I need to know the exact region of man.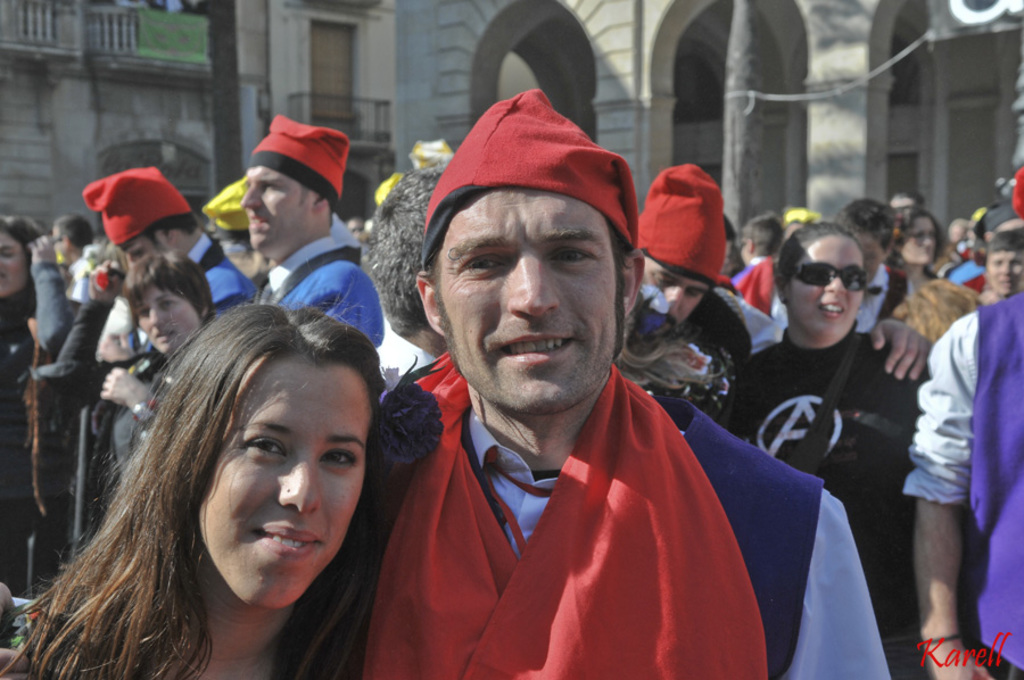
Region: (left=892, top=188, right=924, bottom=224).
